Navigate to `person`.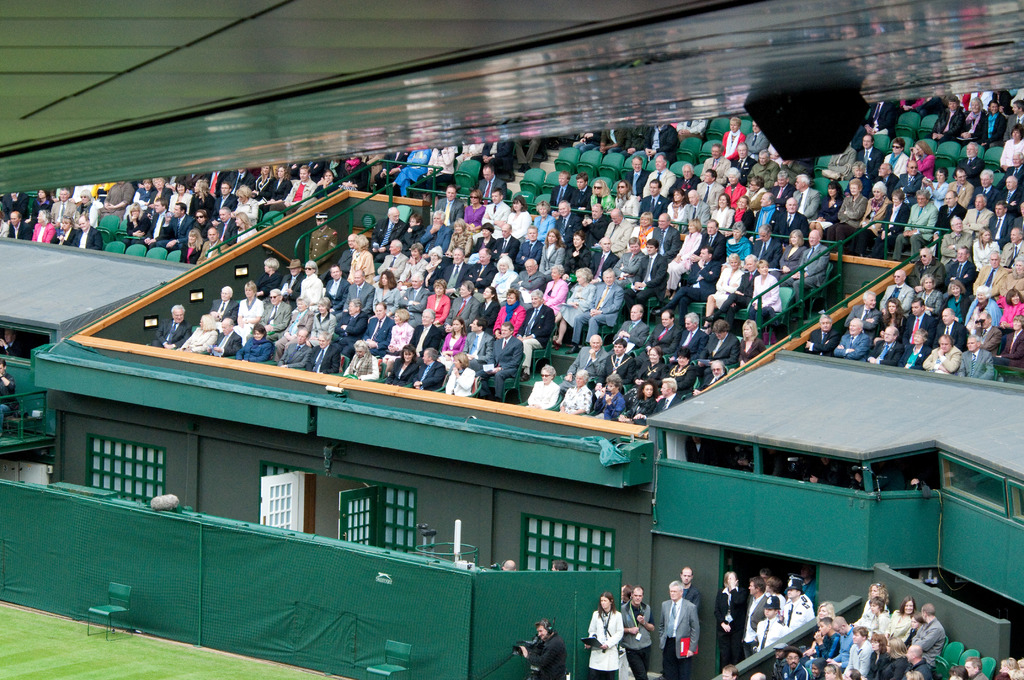
Navigation target: 577, 592, 620, 679.
